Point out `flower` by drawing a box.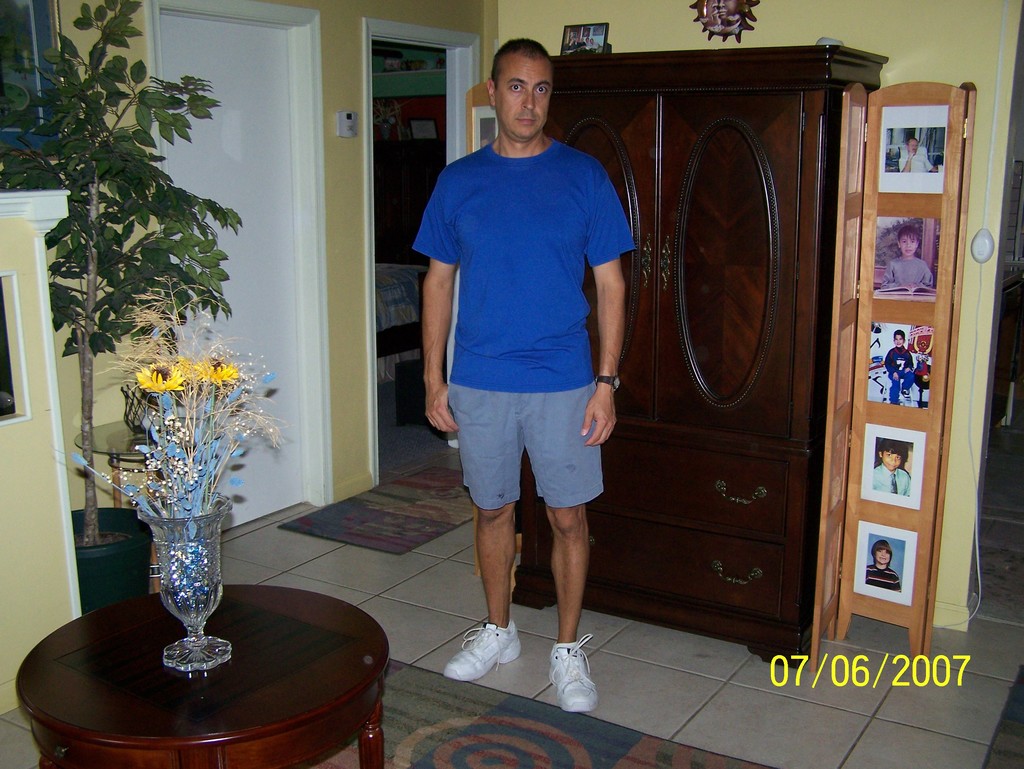
182,354,242,393.
